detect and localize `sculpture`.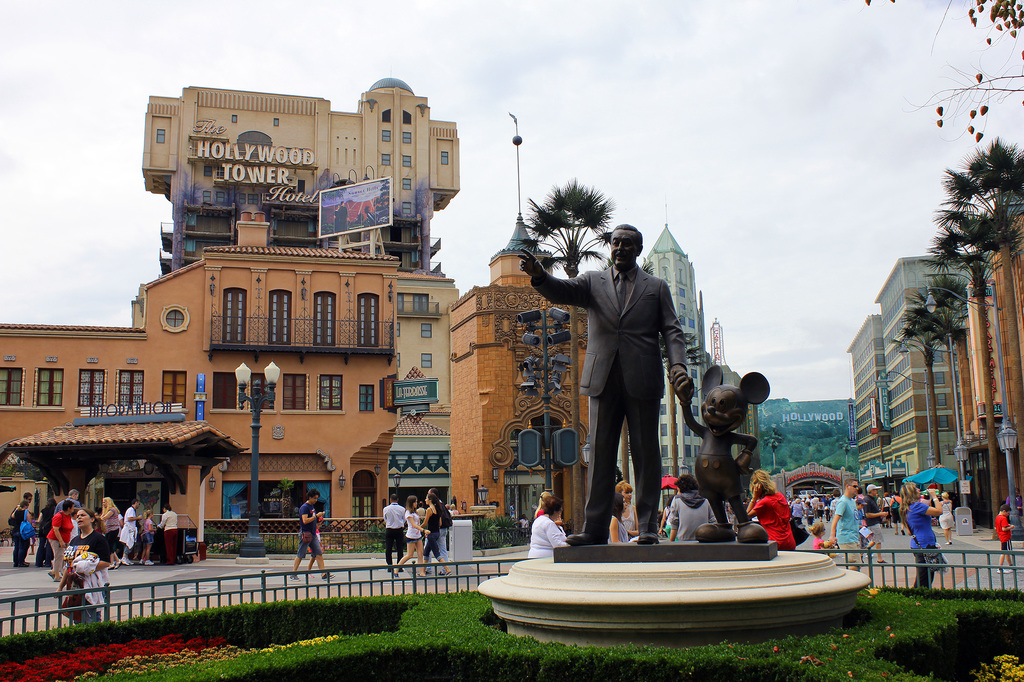
Localized at [515, 222, 700, 546].
